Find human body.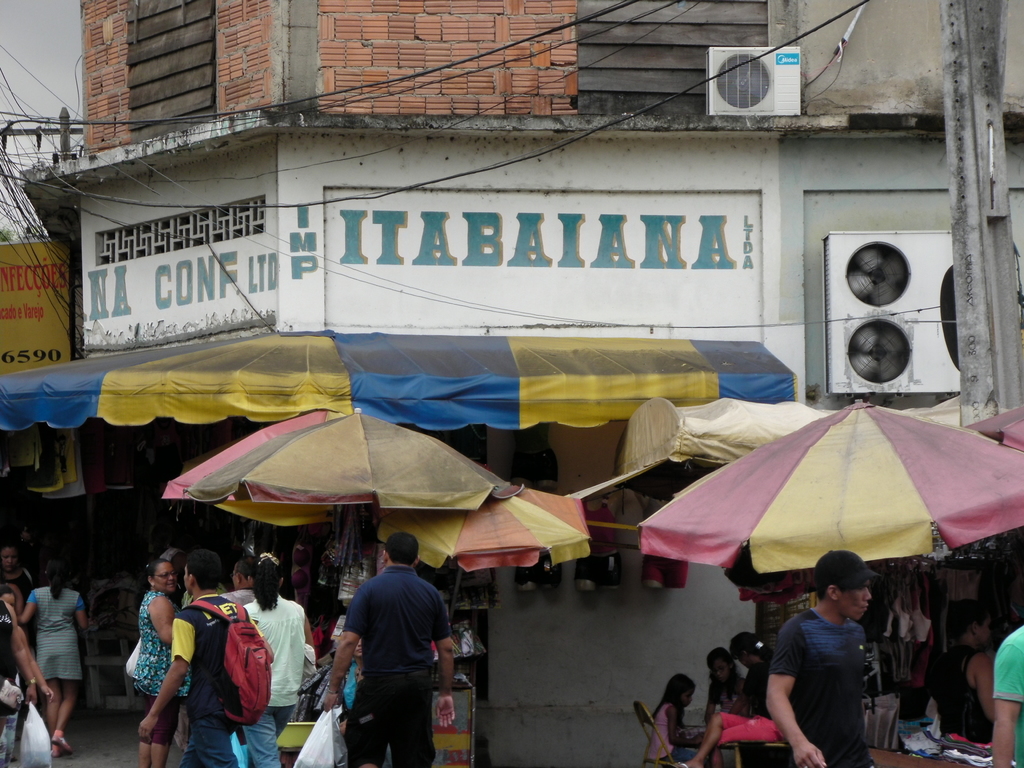
323 530 451 767.
